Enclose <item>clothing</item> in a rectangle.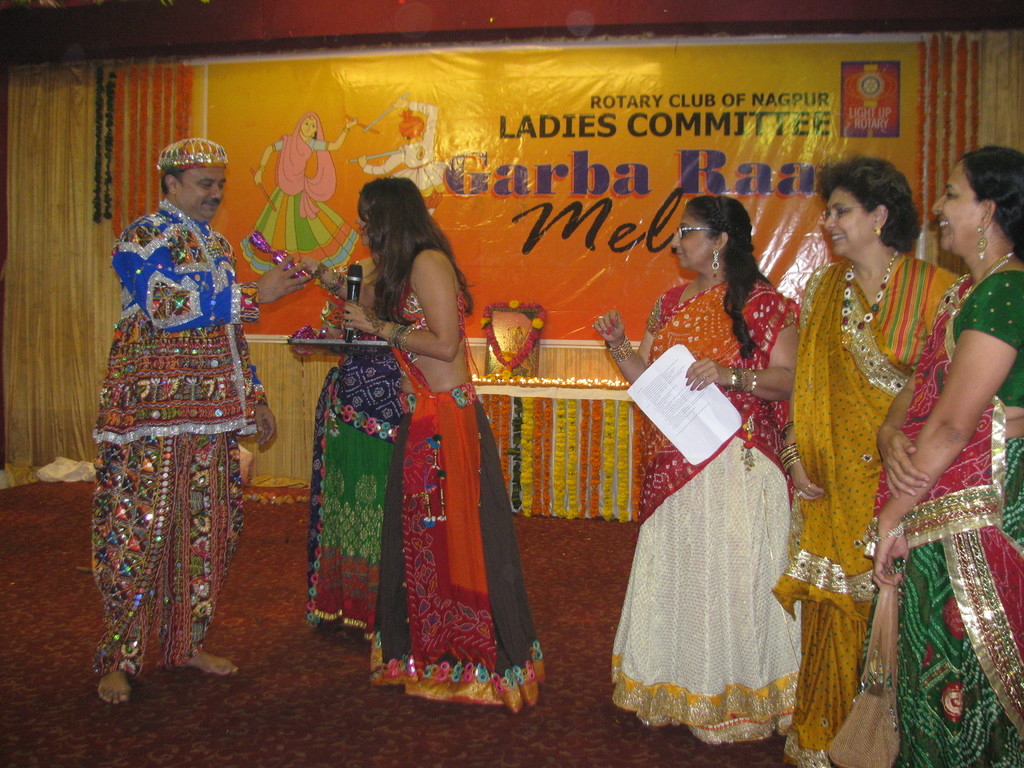
[left=604, top=277, right=794, bottom=747].
